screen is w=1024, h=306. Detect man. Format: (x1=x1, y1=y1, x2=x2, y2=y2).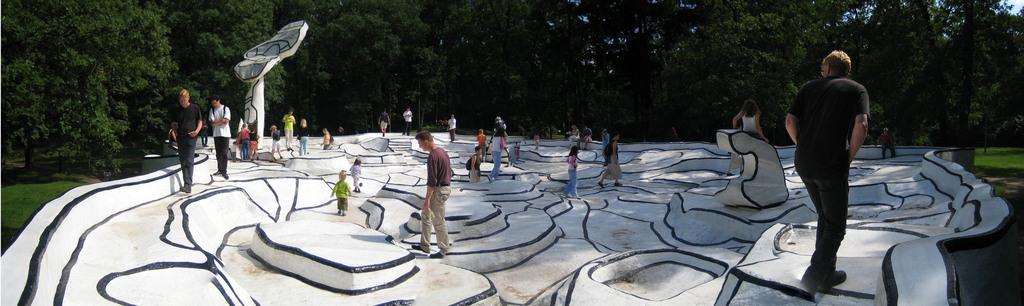
(x1=401, y1=106, x2=412, y2=135).
